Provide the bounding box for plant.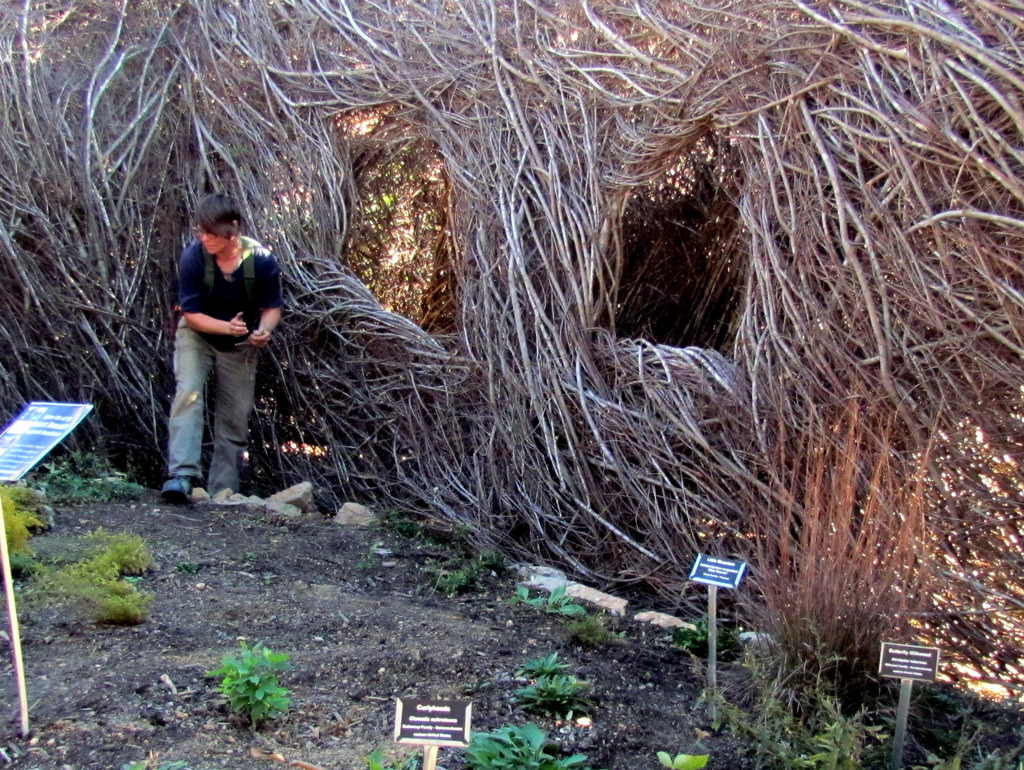
x1=461 y1=715 x2=593 y2=769.
